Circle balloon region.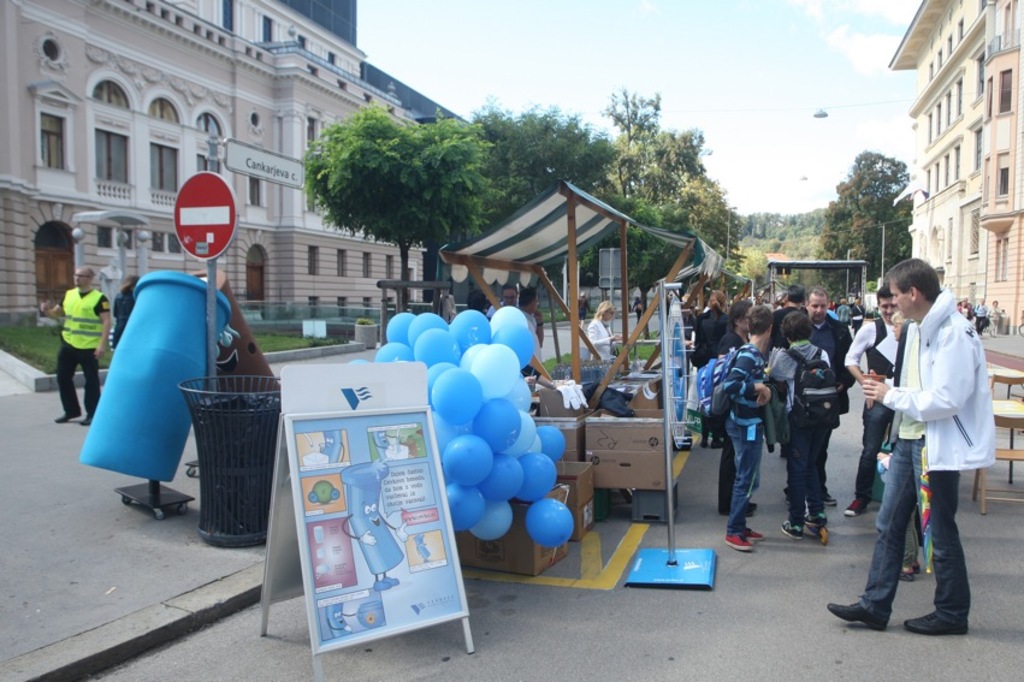
Region: [466, 398, 520, 458].
